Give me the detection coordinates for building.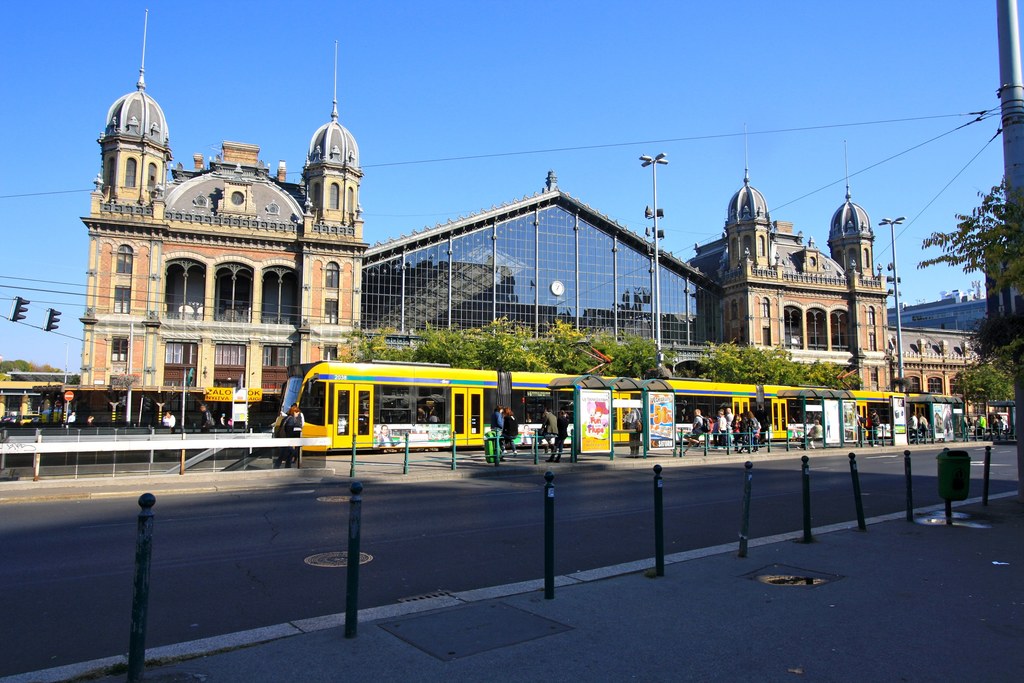
rect(692, 156, 892, 419).
